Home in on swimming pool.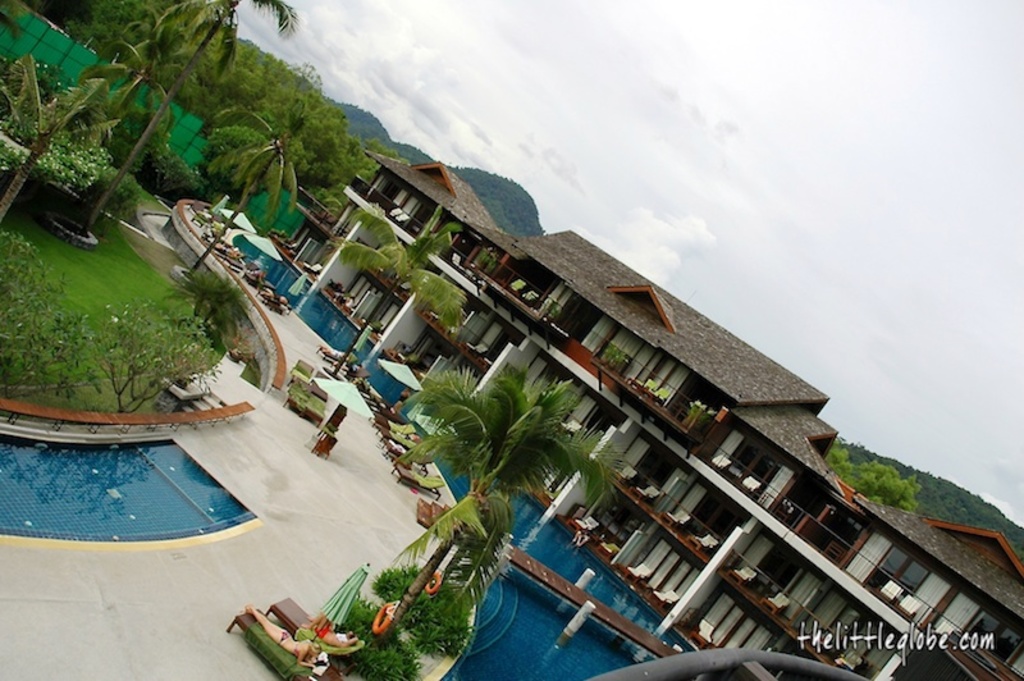
Homed in at [233,233,692,680].
